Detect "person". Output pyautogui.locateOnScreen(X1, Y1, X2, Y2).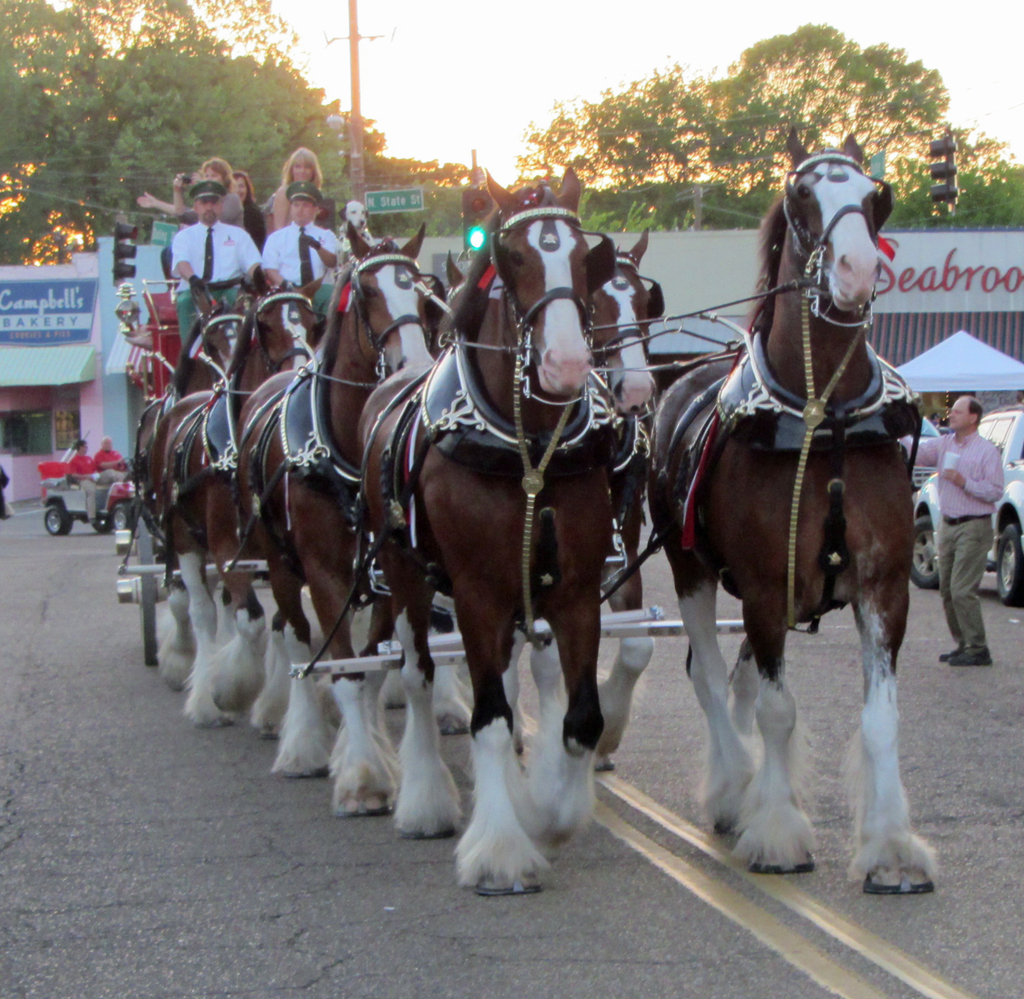
pyautogui.locateOnScreen(901, 394, 1004, 675).
